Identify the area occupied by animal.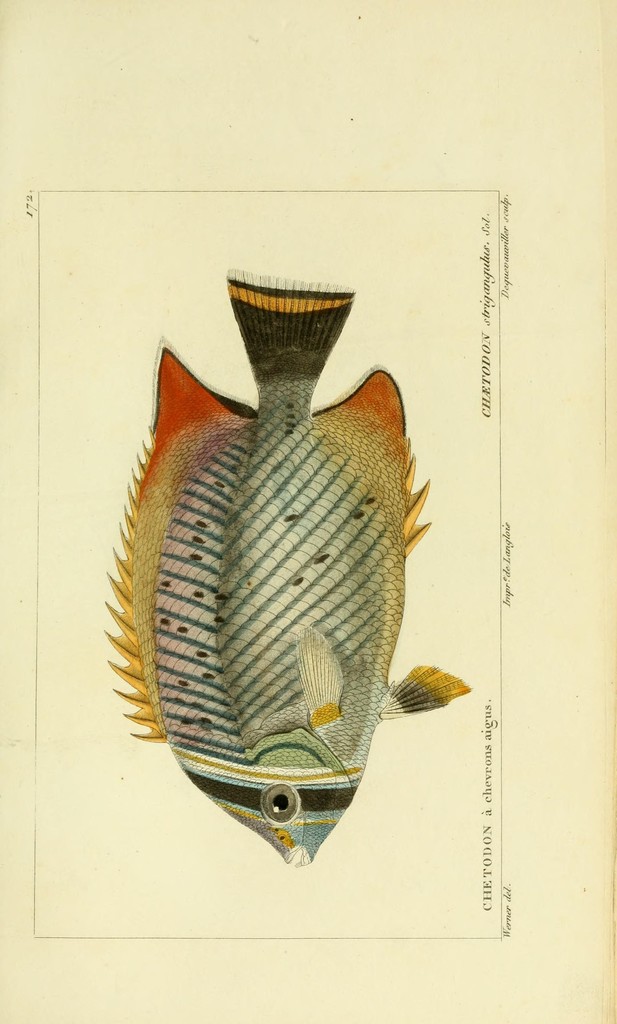
Area: <bbox>97, 262, 477, 876</bbox>.
